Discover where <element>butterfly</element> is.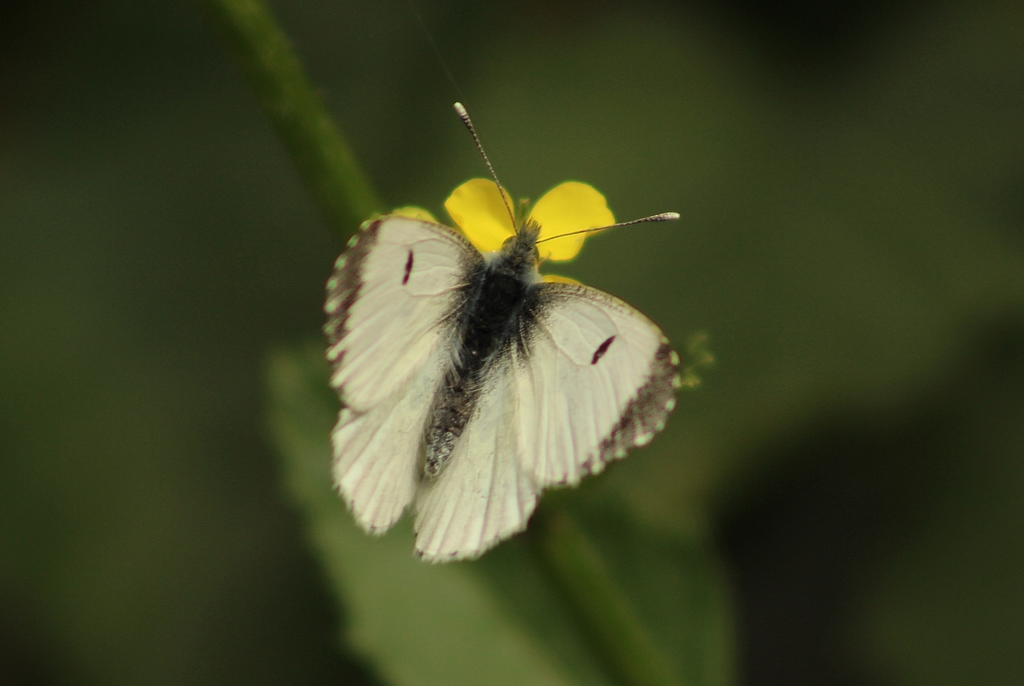
Discovered at bbox=(321, 98, 682, 564).
